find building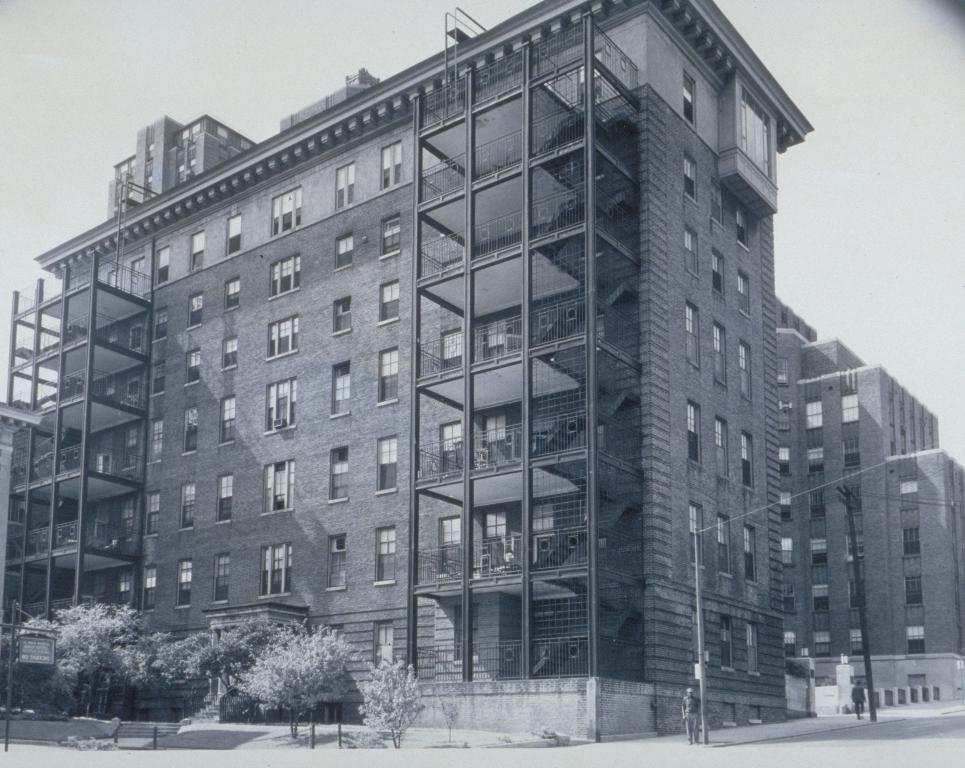
(x1=0, y1=0, x2=818, y2=740)
